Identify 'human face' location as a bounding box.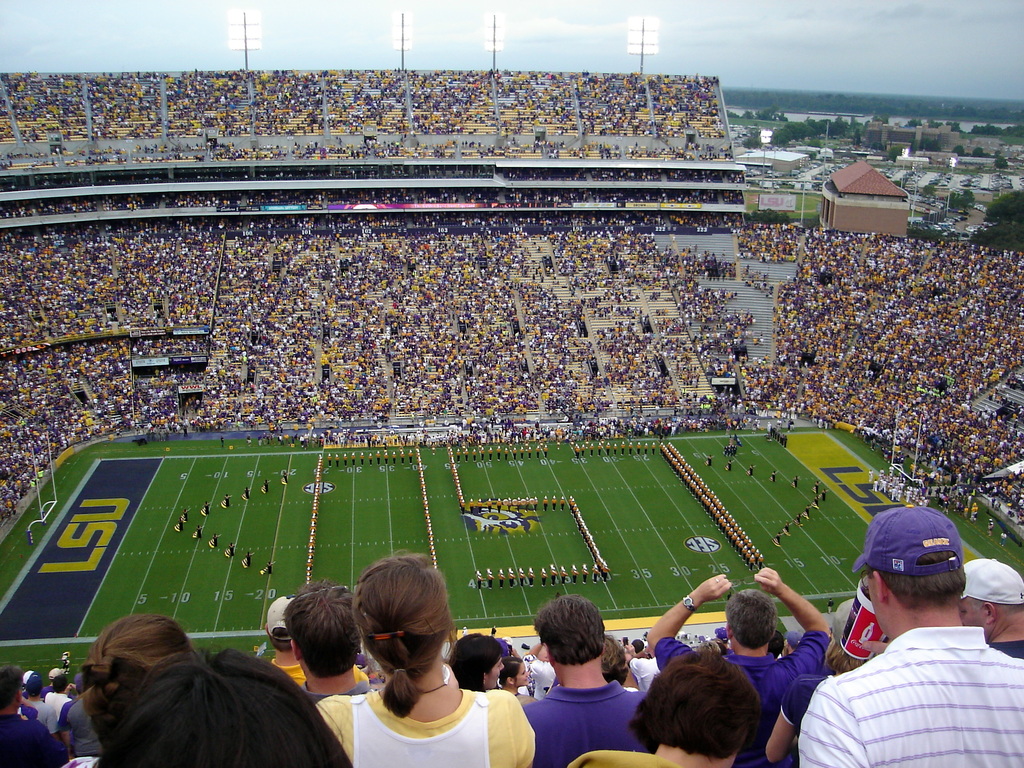
box(513, 662, 531, 688).
